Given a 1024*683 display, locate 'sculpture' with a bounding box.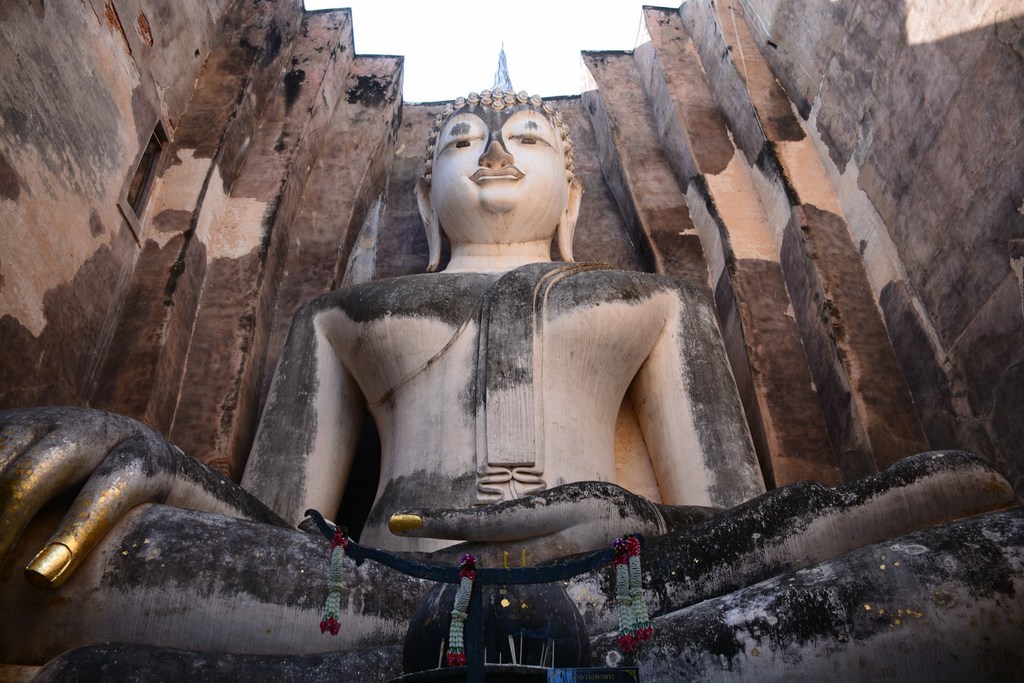
Located: 0, 39, 1023, 682.
